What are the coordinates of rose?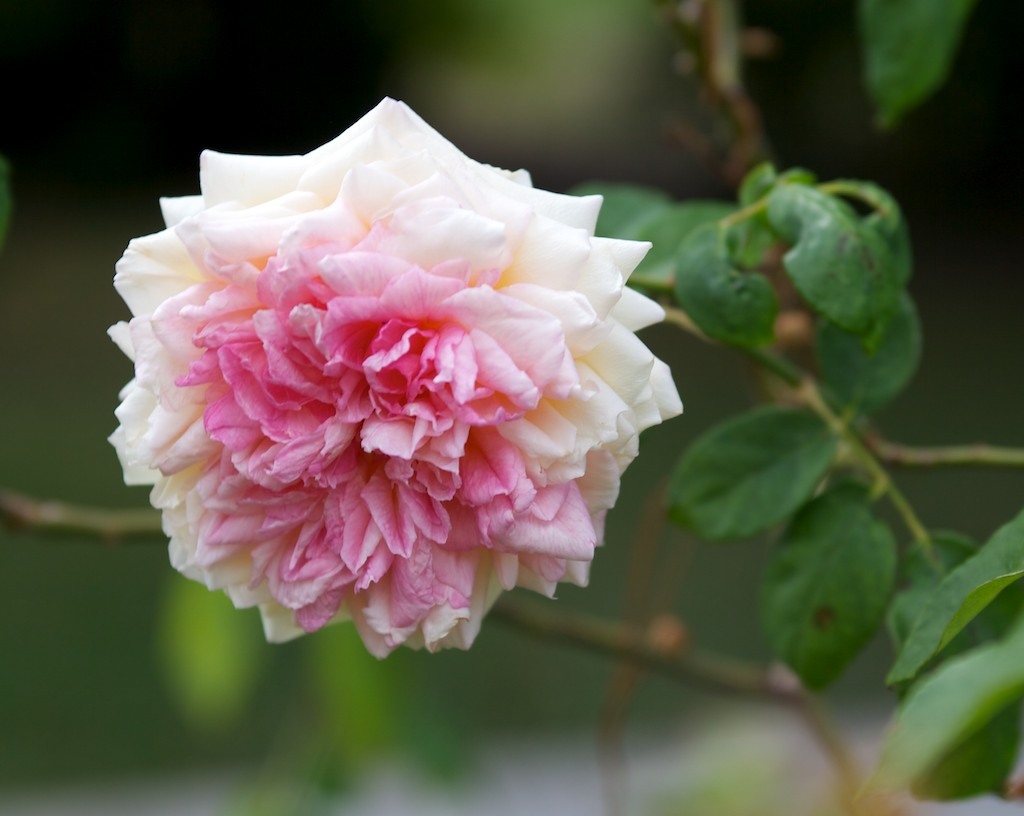
<box>103,90,688,666</box>.
